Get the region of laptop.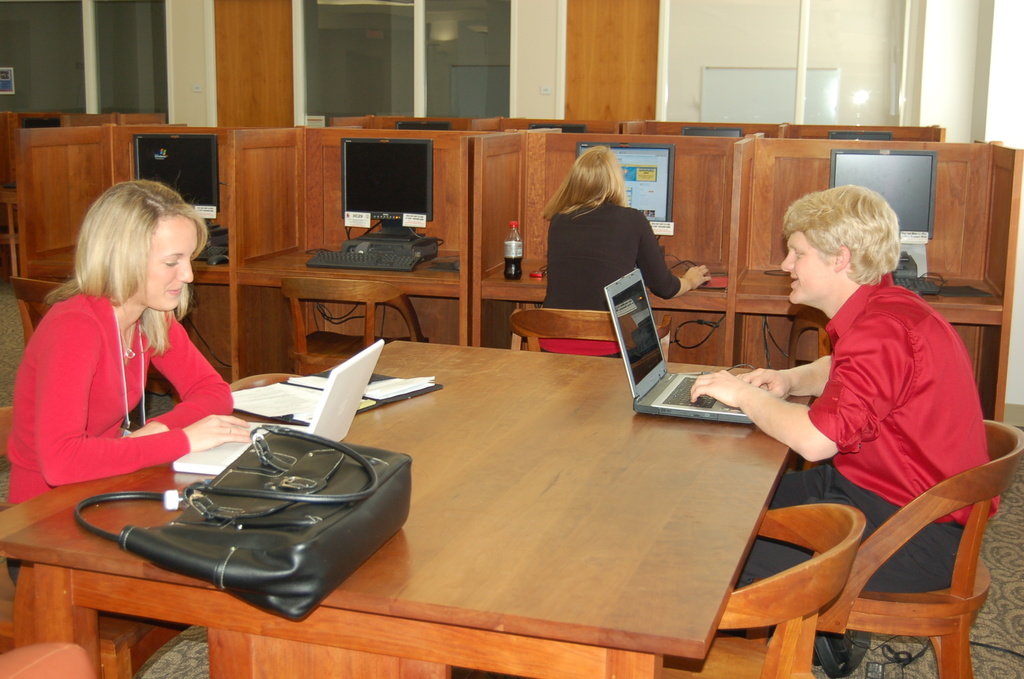
607,257,741,432.
